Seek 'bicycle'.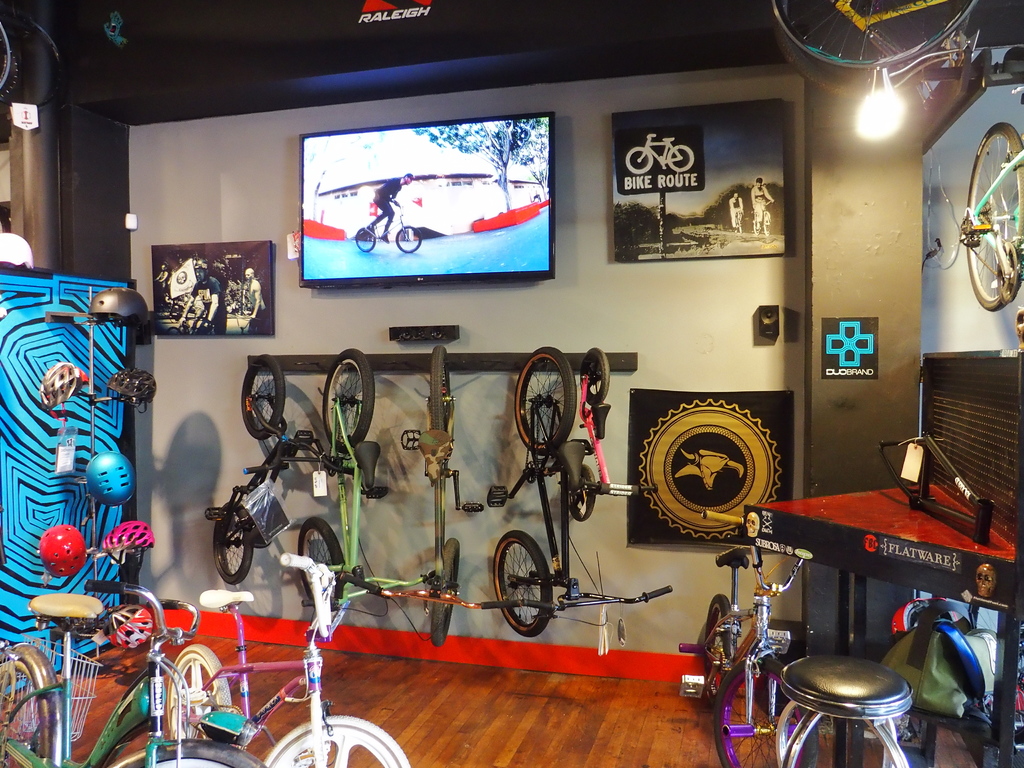
bbox=(193, 305, 215, 335).
